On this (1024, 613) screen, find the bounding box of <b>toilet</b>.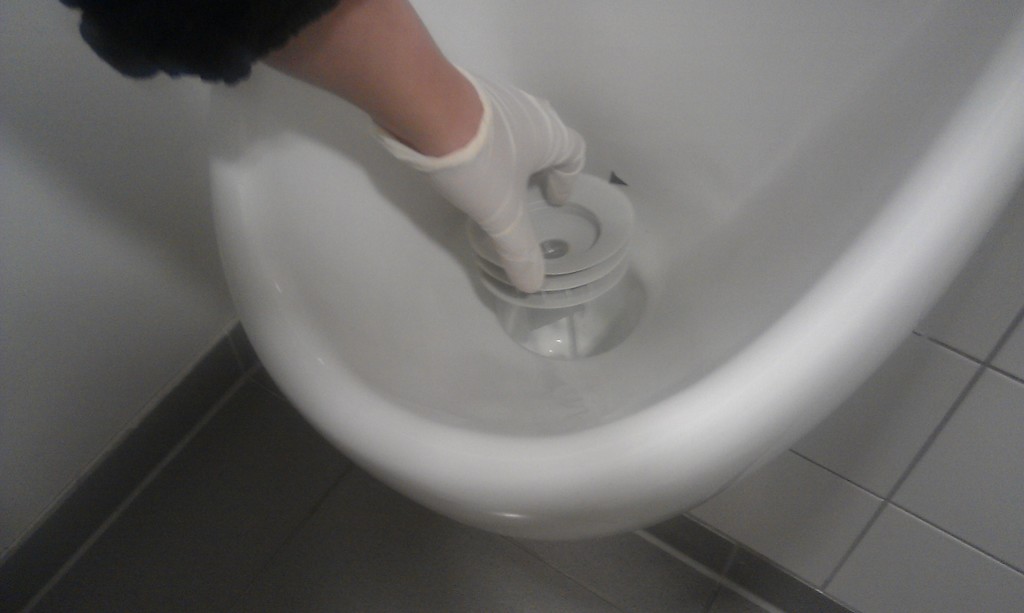
Bounding box: pyautogui.locateOnScreen(168, 0, 1023, 543).
